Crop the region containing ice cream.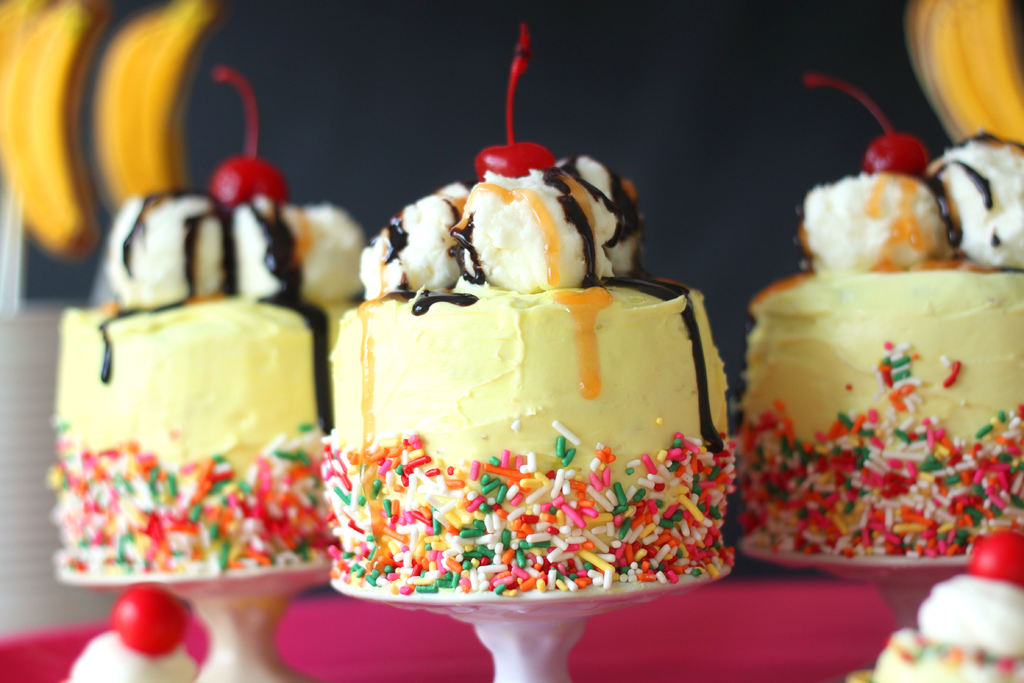
Crop region: rect(43, 67, 362, 586).
